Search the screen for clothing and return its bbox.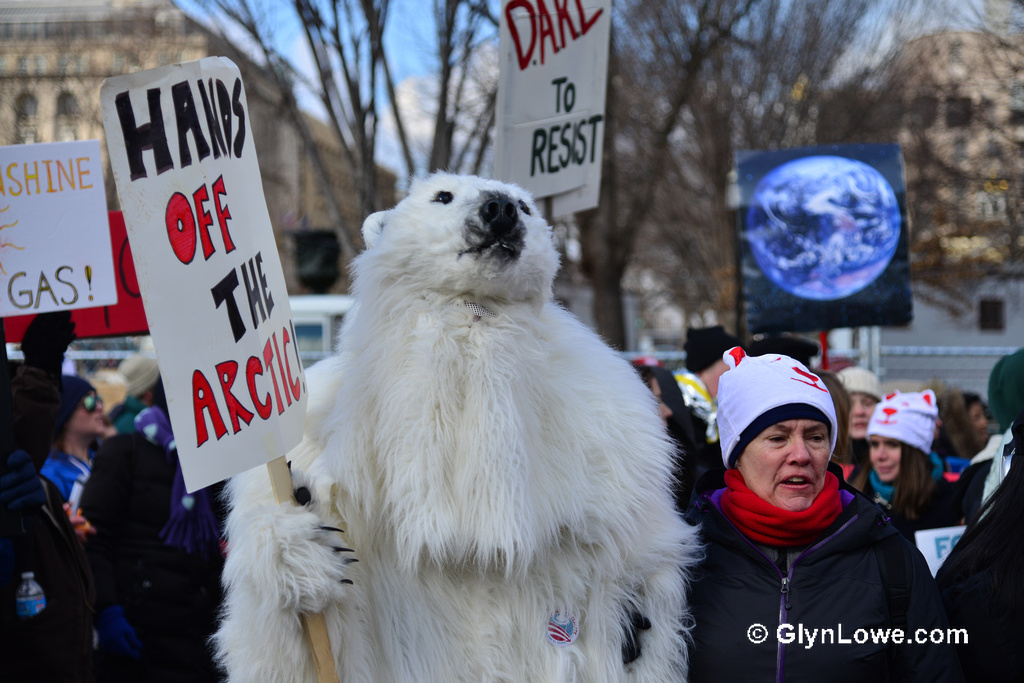
Found: x1=946, y1=436, x2=1023, y2=682.
